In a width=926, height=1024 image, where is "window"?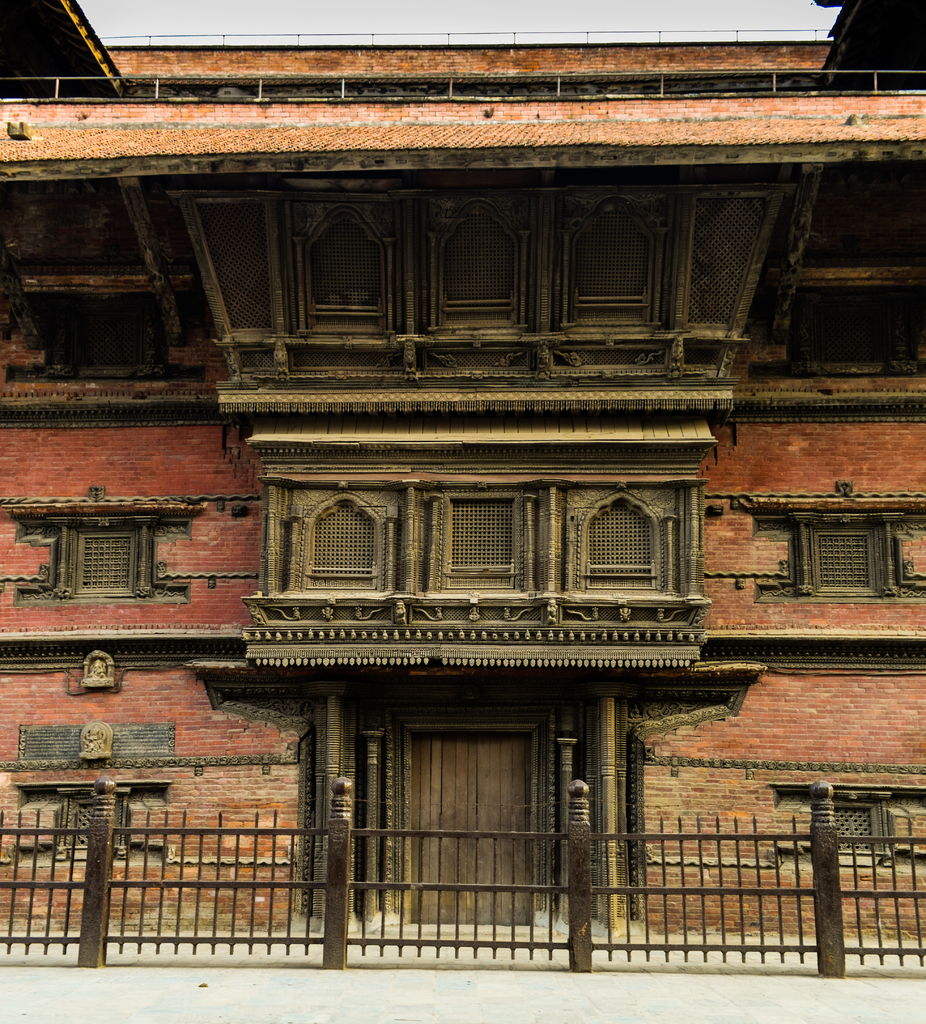
box=[767, 781, 925, 876].
